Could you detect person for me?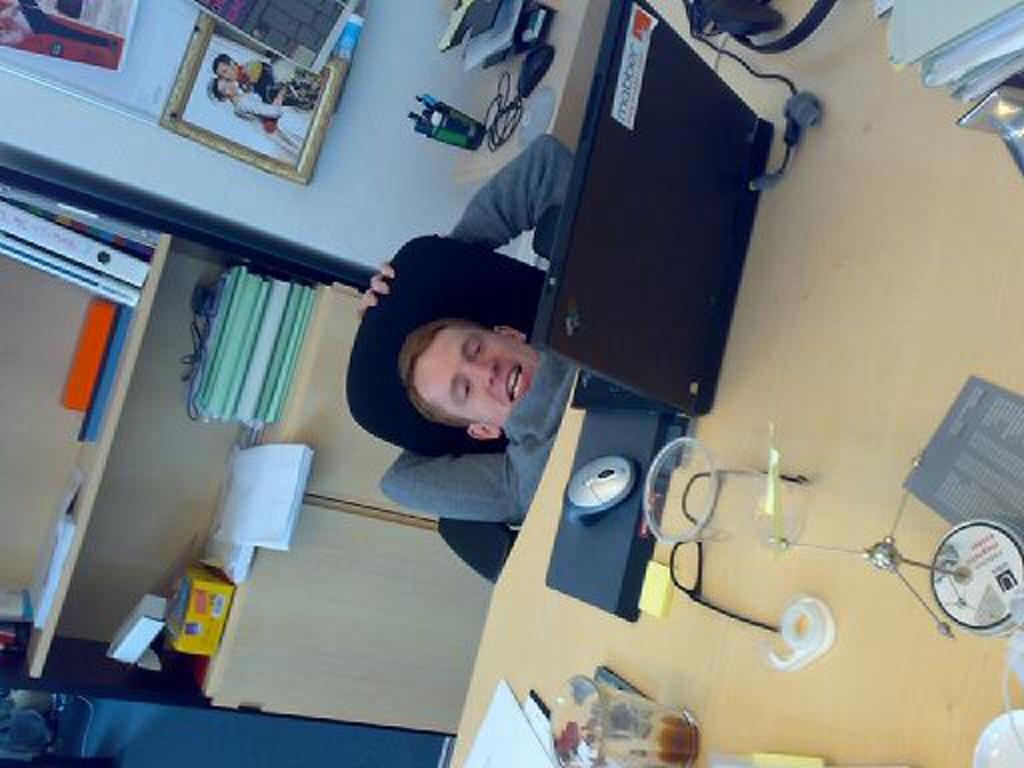
Detection result: left=344, top=130, right=590, bottom=536.
